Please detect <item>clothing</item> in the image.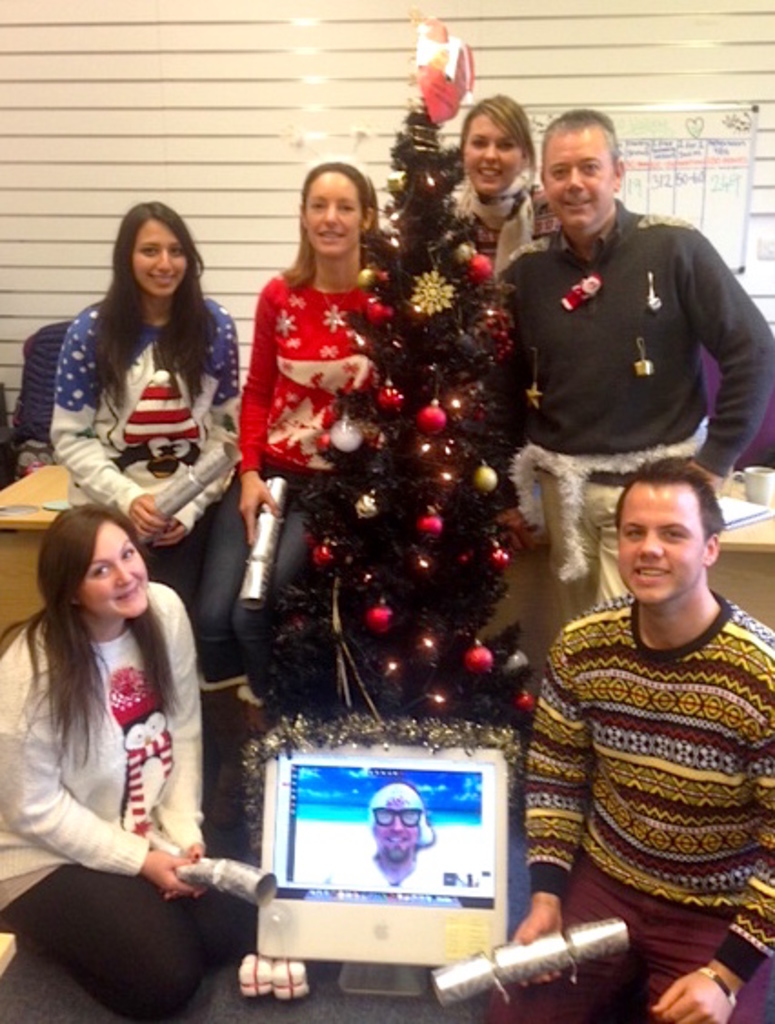
[x1=498, y1=187, x2=773, y2=651].
